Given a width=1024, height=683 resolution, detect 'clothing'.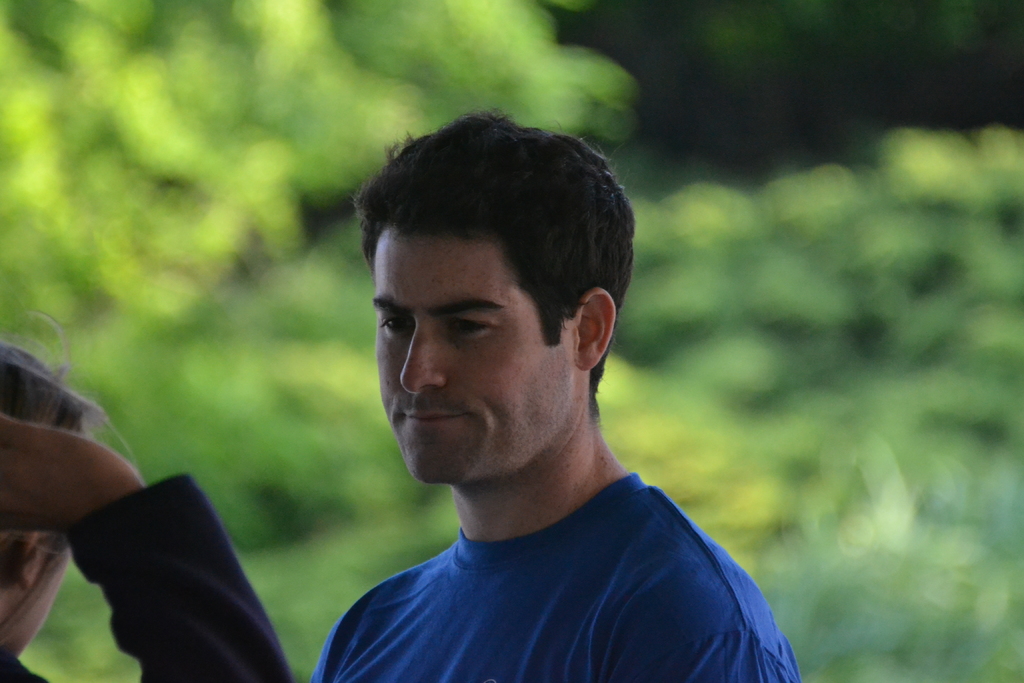
locate(330, 466, 769, 655).
